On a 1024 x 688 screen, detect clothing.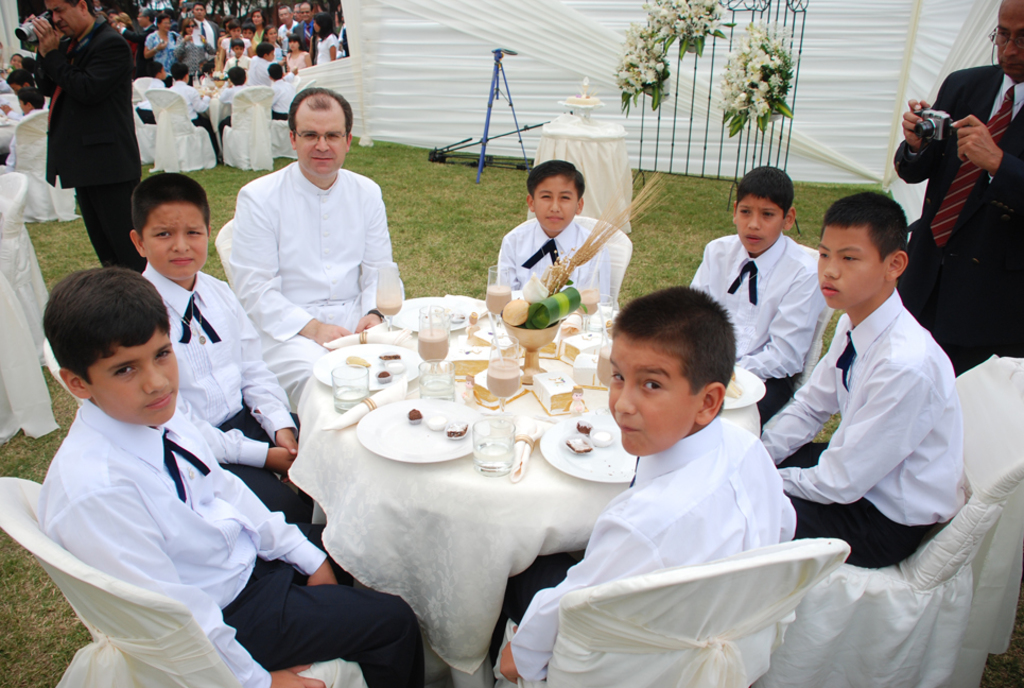
bbox=(506, 409, 796, 681).
